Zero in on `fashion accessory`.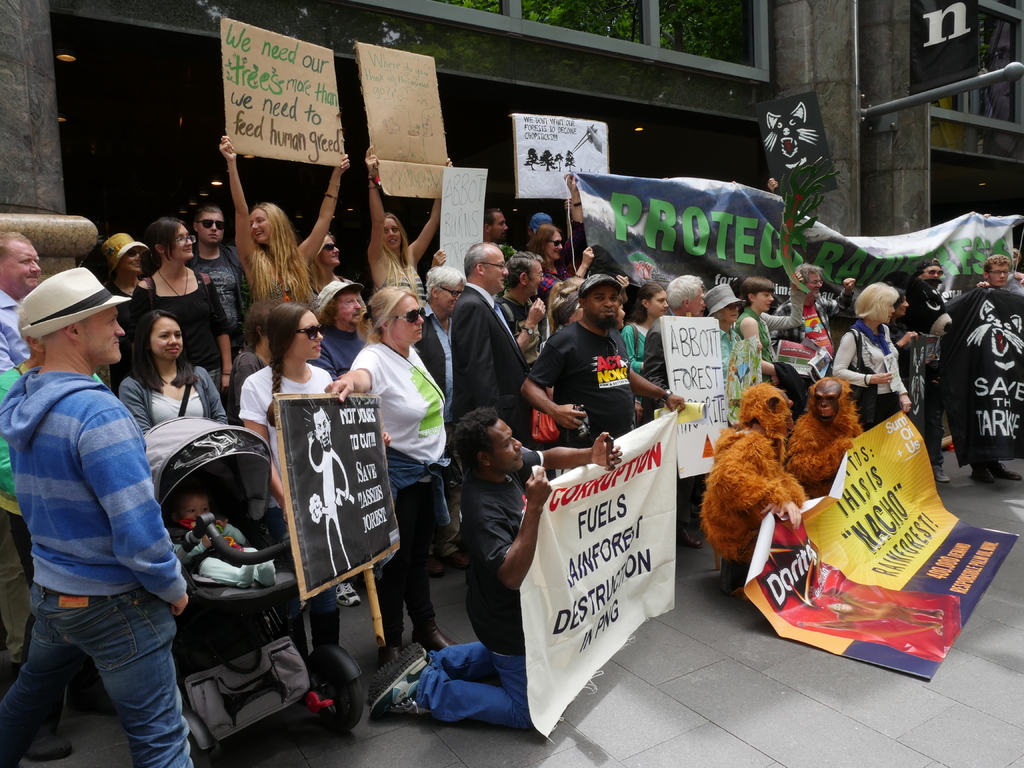
Zeroed in: locate(934, 465, 951, 483).
